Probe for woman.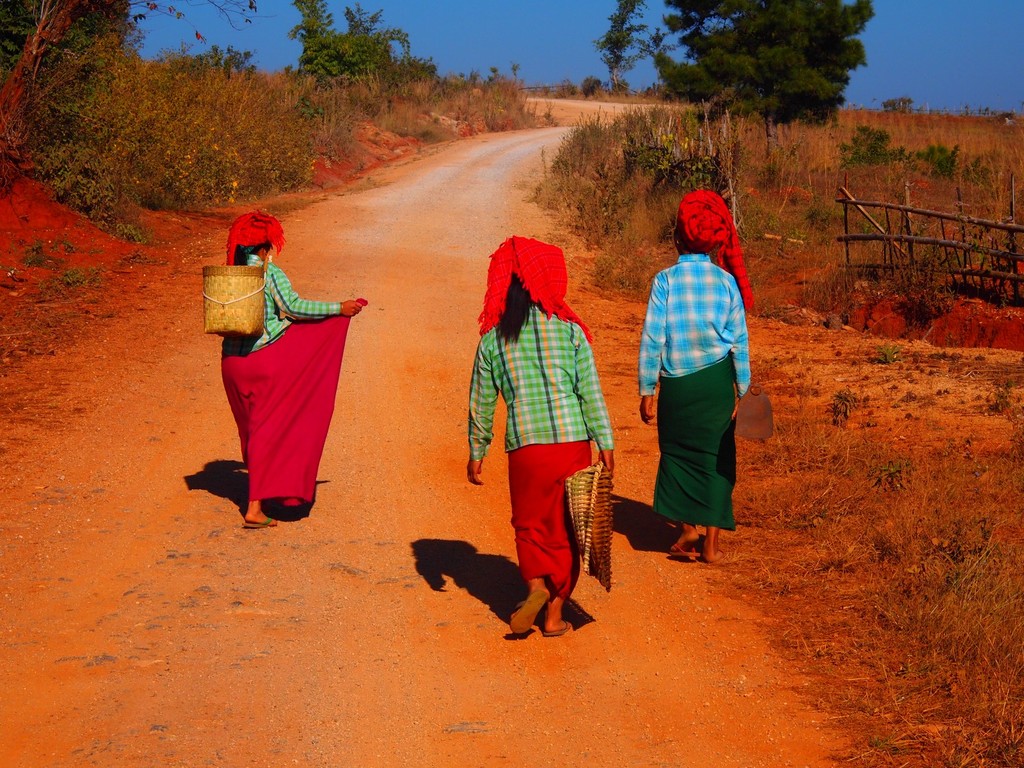
Probe result: (left=461, top=232, right=613, bottom=634).
